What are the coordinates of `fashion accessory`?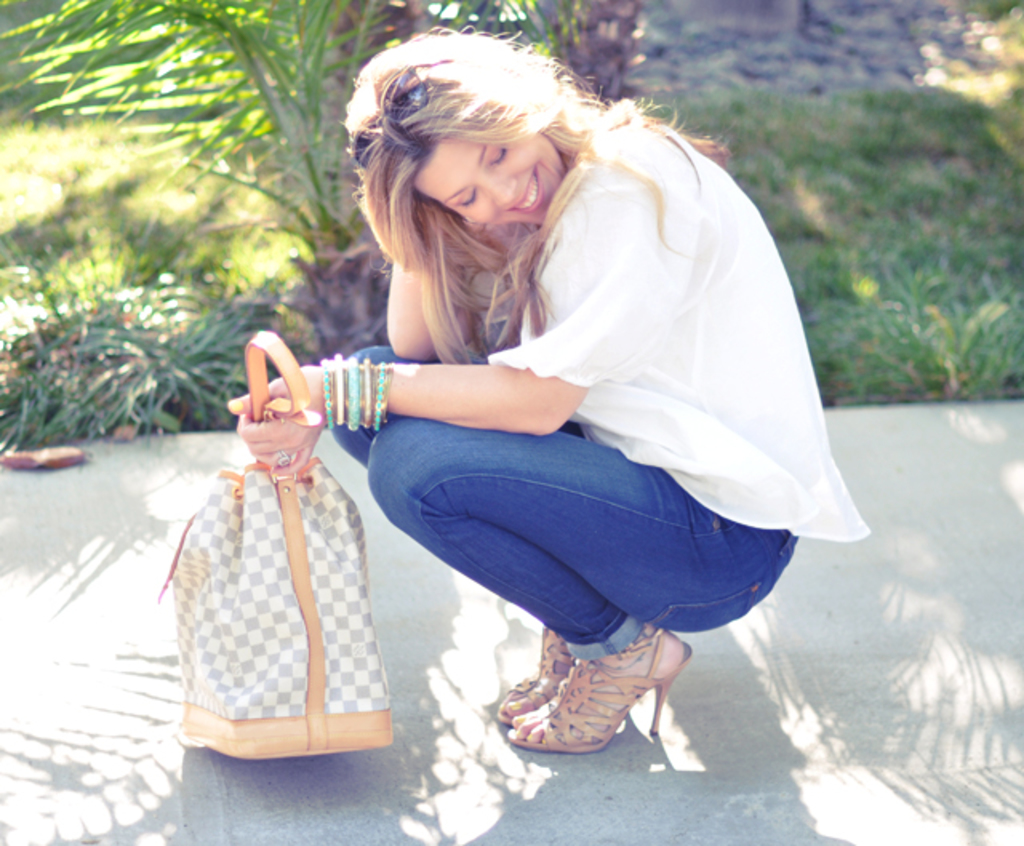
(272,451,296,473).
